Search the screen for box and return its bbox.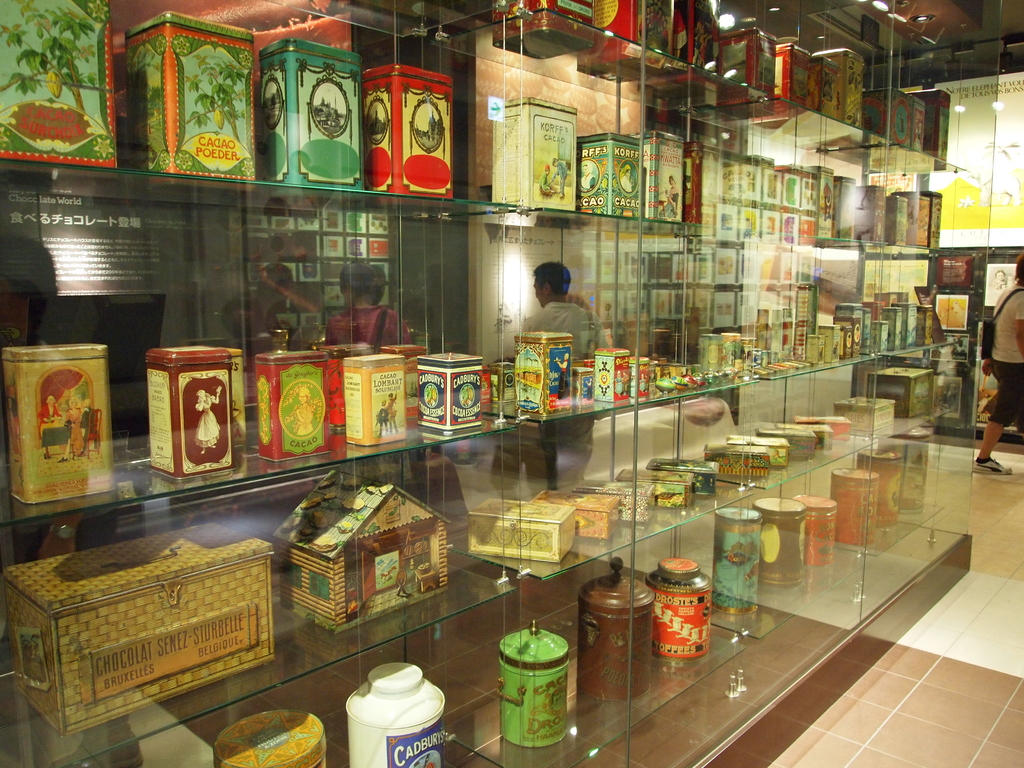
Found: select_region(797, 495, 838, 569).
